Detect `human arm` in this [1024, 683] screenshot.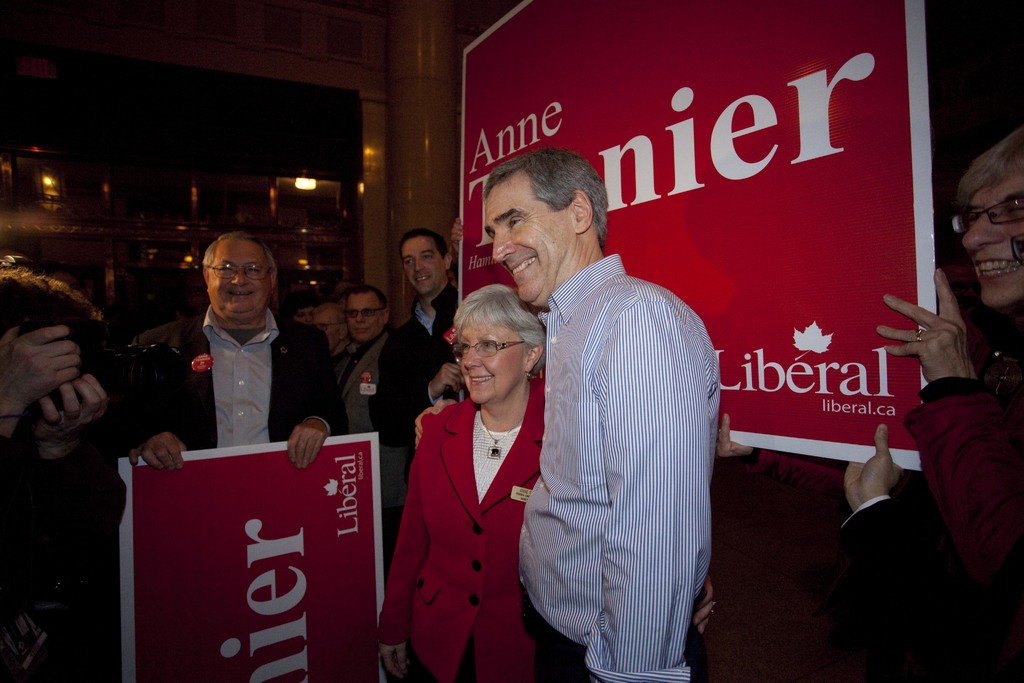
Detection: 0:312:83:446.
